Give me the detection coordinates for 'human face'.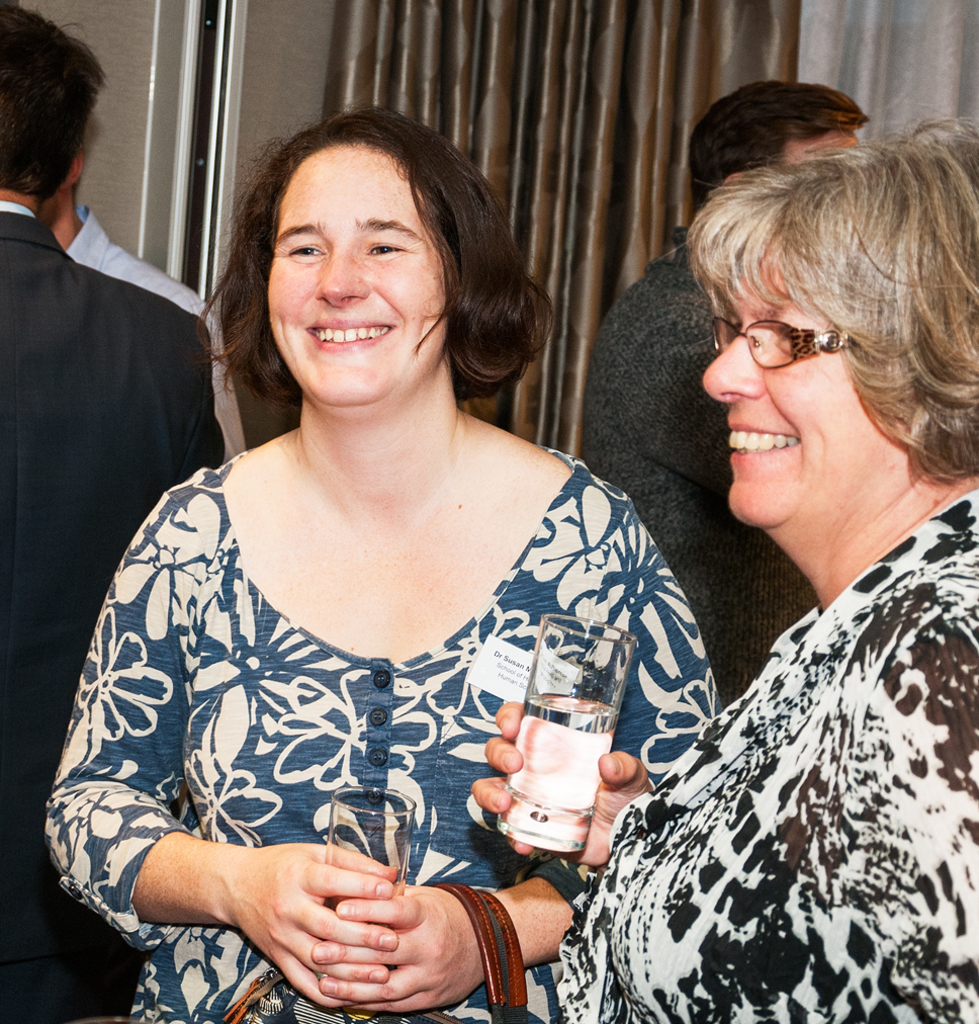
crop(268, 151, 457, 405).
